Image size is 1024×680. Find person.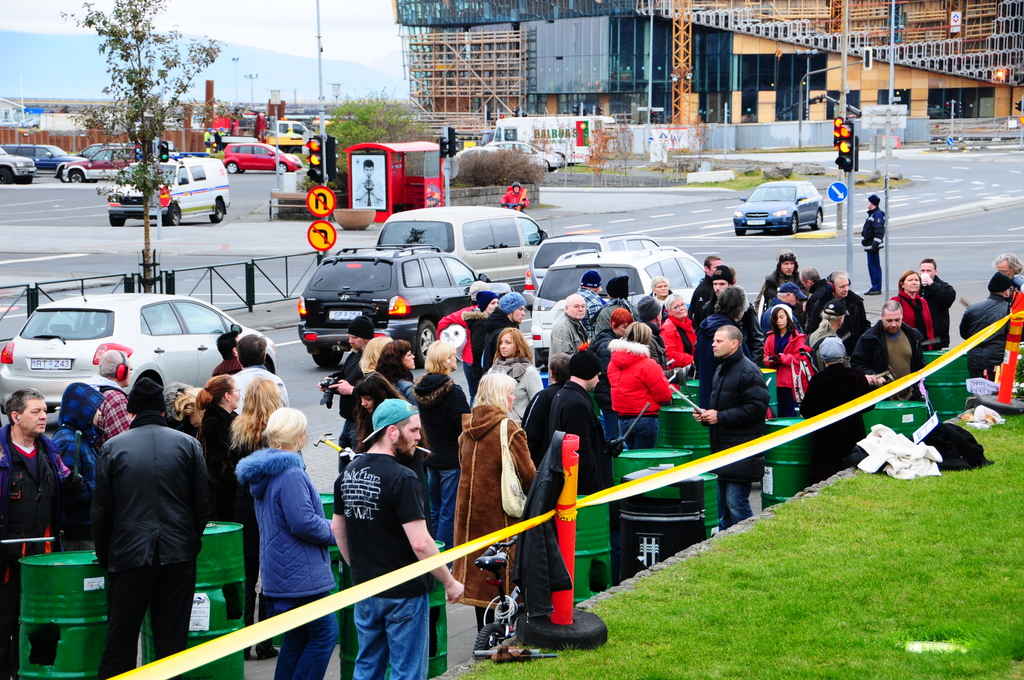
locate(861, 189, 886, 296).
